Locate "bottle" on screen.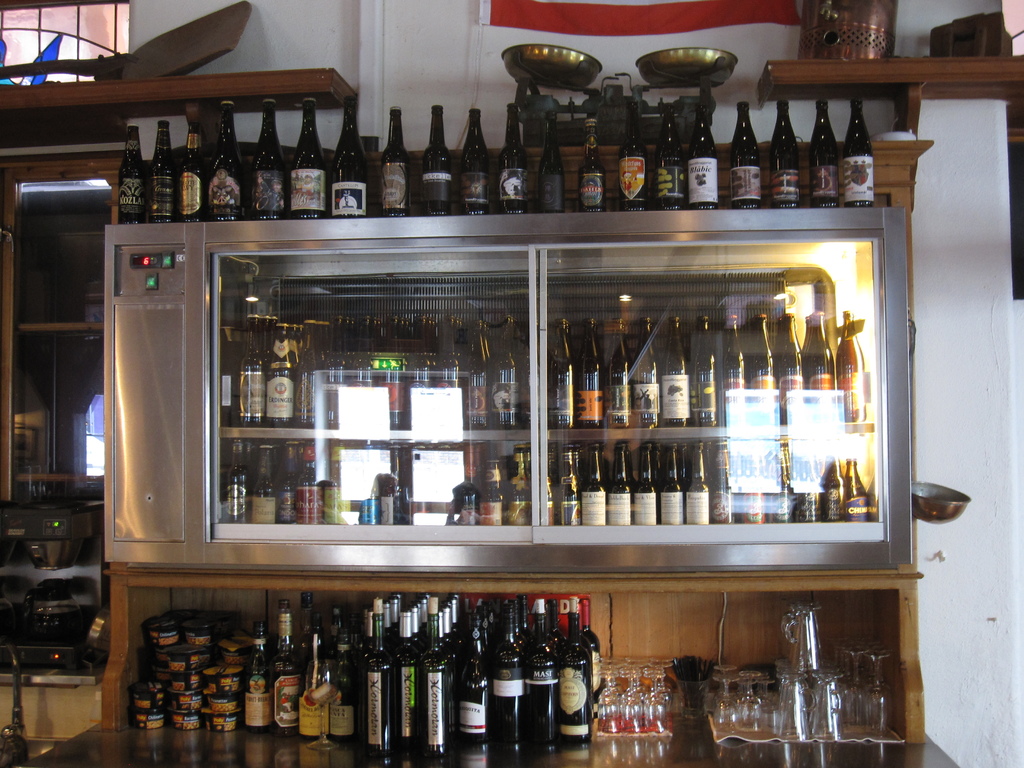
On screen at {"x1": 117, "y1": 122, "x2": 140, "y2": 225}.
